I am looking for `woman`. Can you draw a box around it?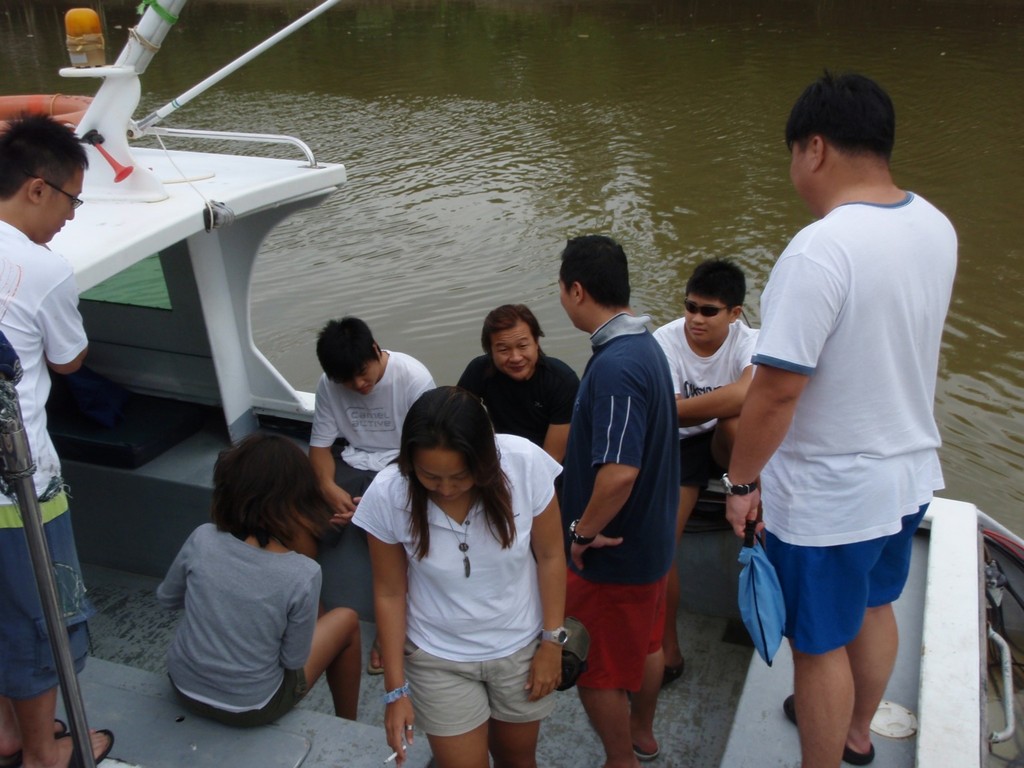
Sure, the bounding box is <box>354,385,567,767</box>.
